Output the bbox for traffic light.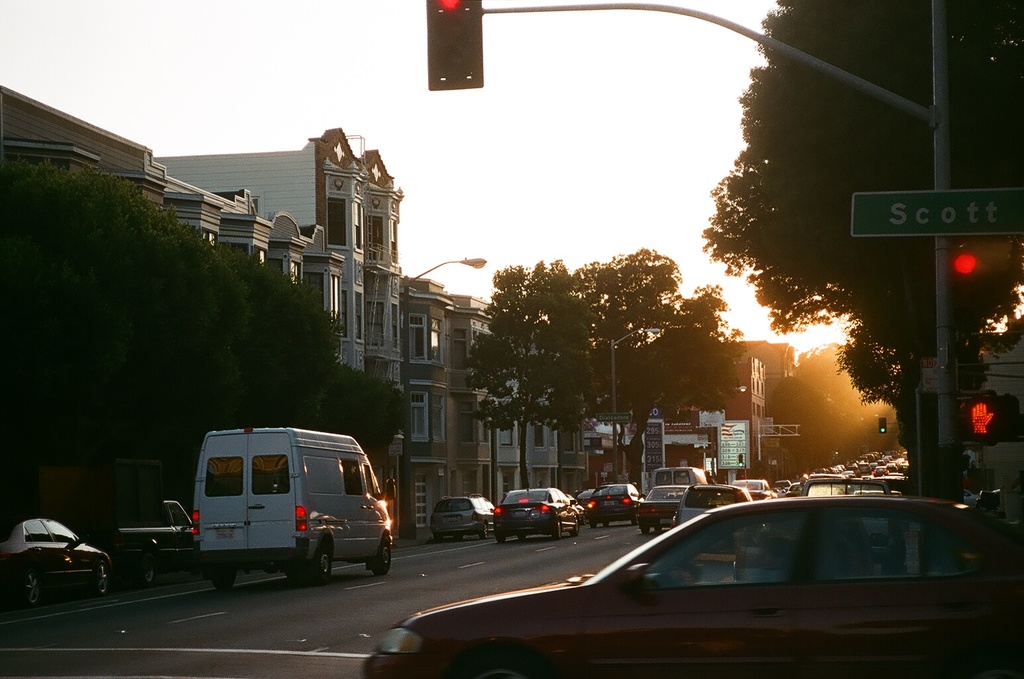
detection(951, 243, 982, 334).
